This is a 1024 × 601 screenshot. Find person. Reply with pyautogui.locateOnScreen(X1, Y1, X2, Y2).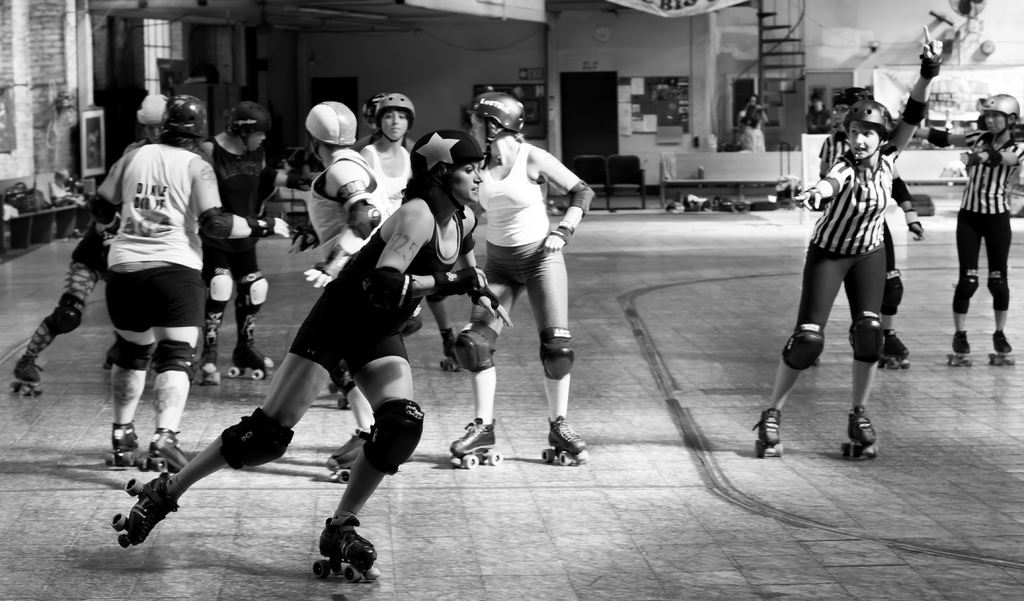
pyautogui.locateOnScreen(3, 95, 178, 399).
